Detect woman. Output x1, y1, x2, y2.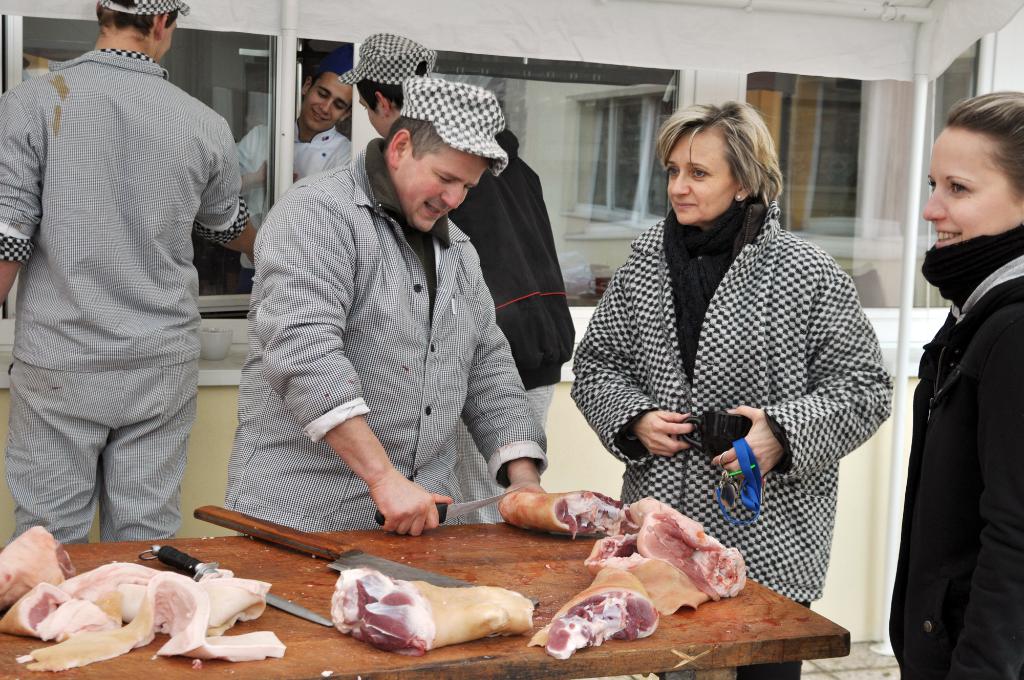
886, 93, 1023, 679.
